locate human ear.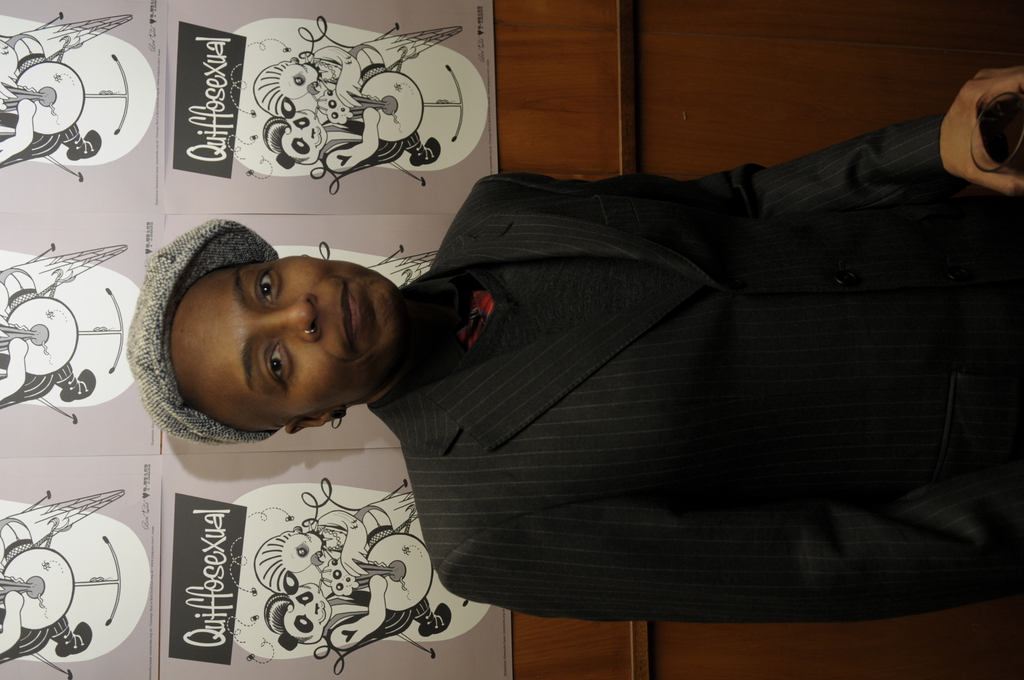
Bounding box: (left=285, top=413, right=345, bottom=434).
